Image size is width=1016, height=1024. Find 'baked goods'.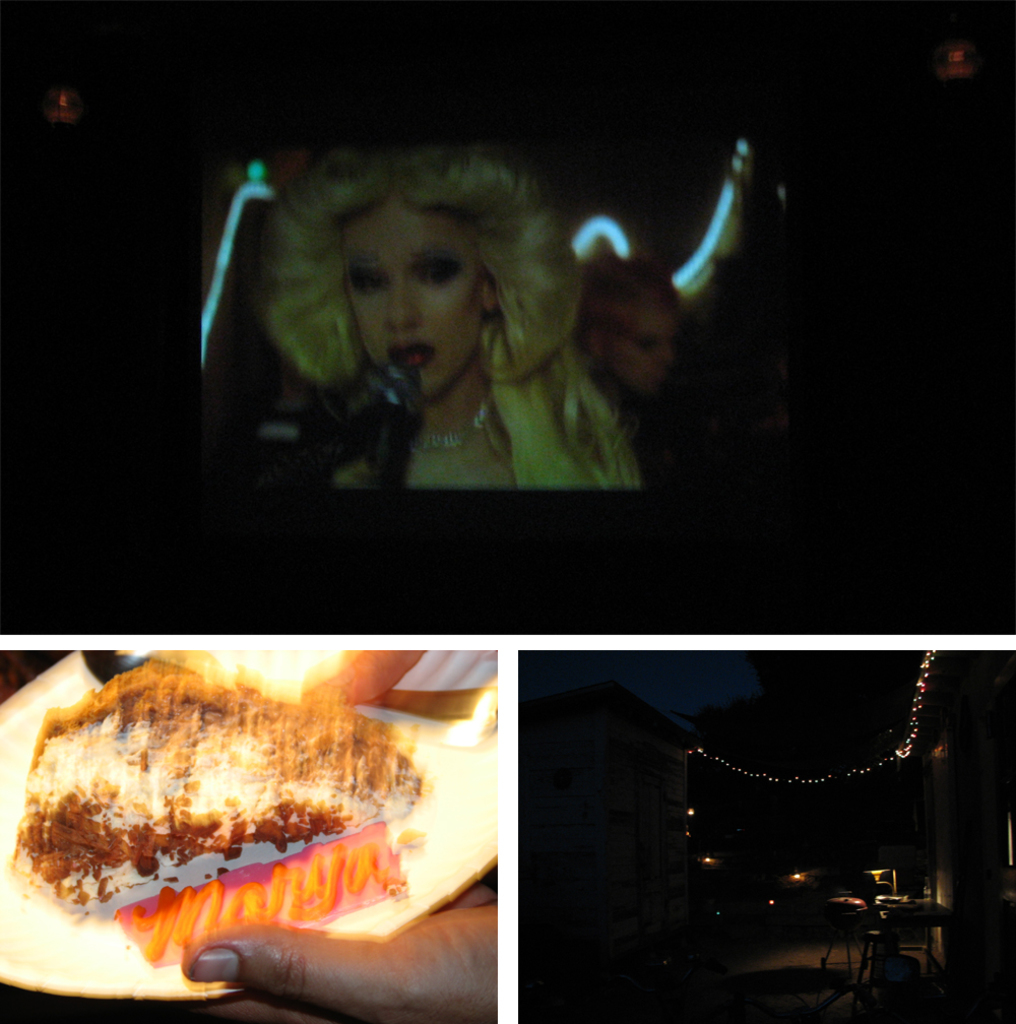
pyautogui.locateOnScreen(7, 653, 433, 934).
